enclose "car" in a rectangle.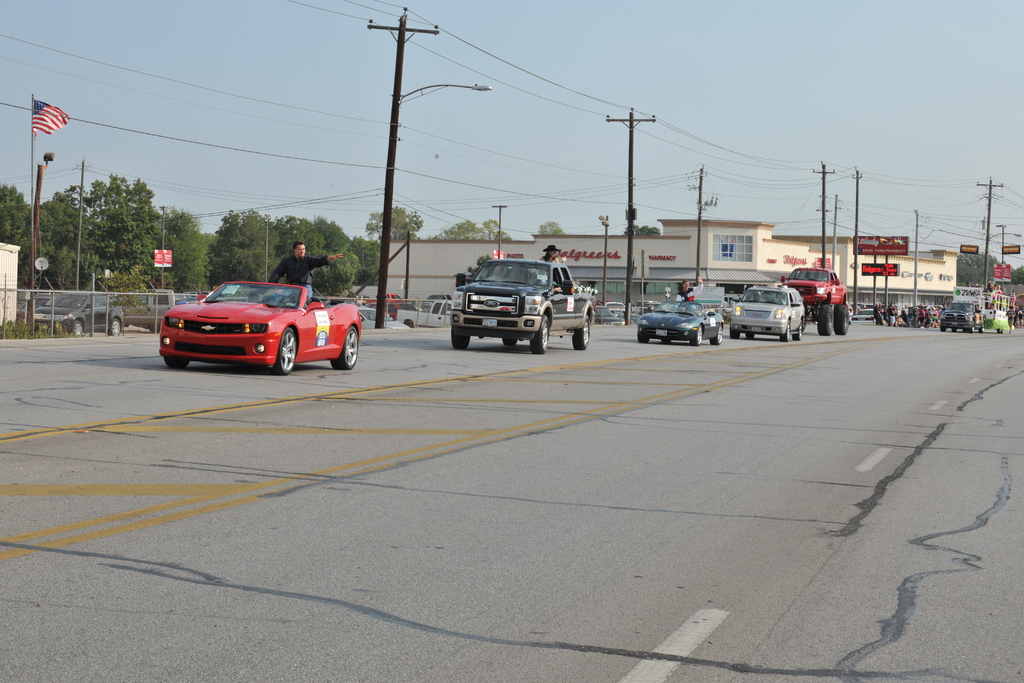
region(593, 304, 620, 327).
